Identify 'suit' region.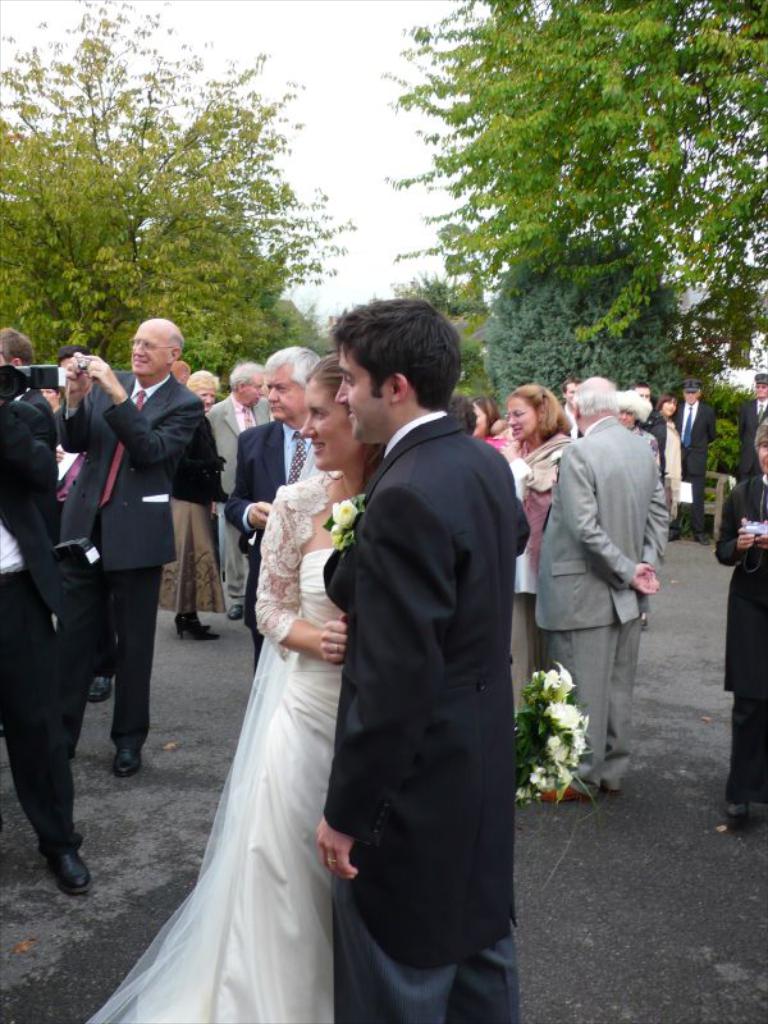
Region: {"left": 672, "top": 397, "right": 716, "bottom": 516}.
